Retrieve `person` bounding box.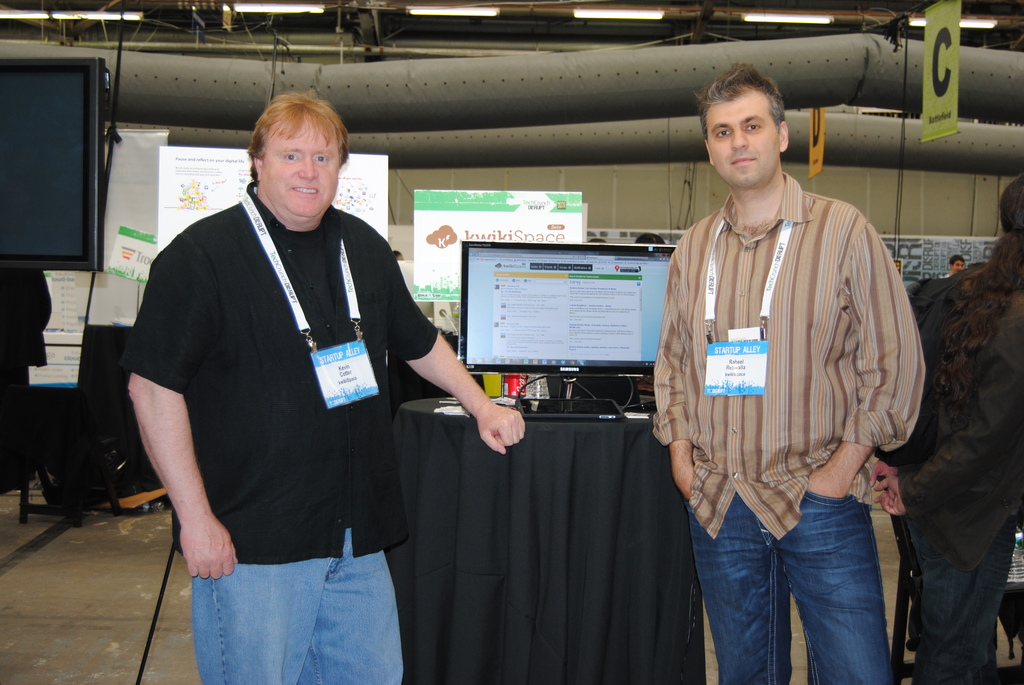
Bounding box: pyautogui.locateOnScreen(913, 184, 1023, 679).
